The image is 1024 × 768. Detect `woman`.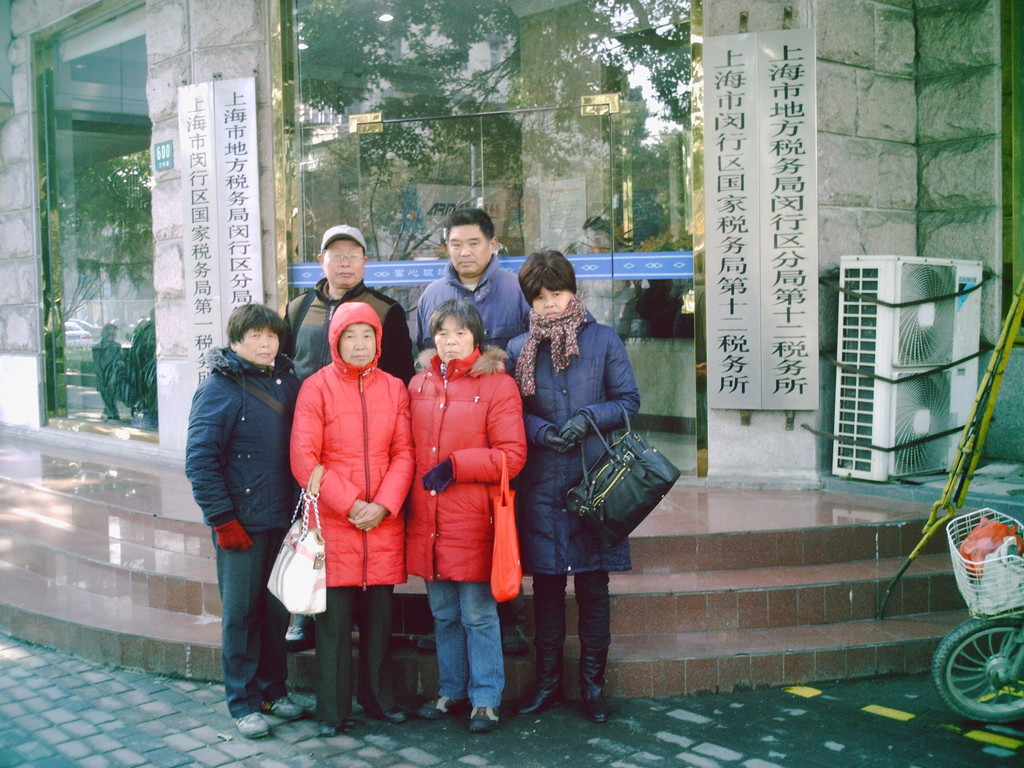
Detection: rect(290, 305, 415, 740).
